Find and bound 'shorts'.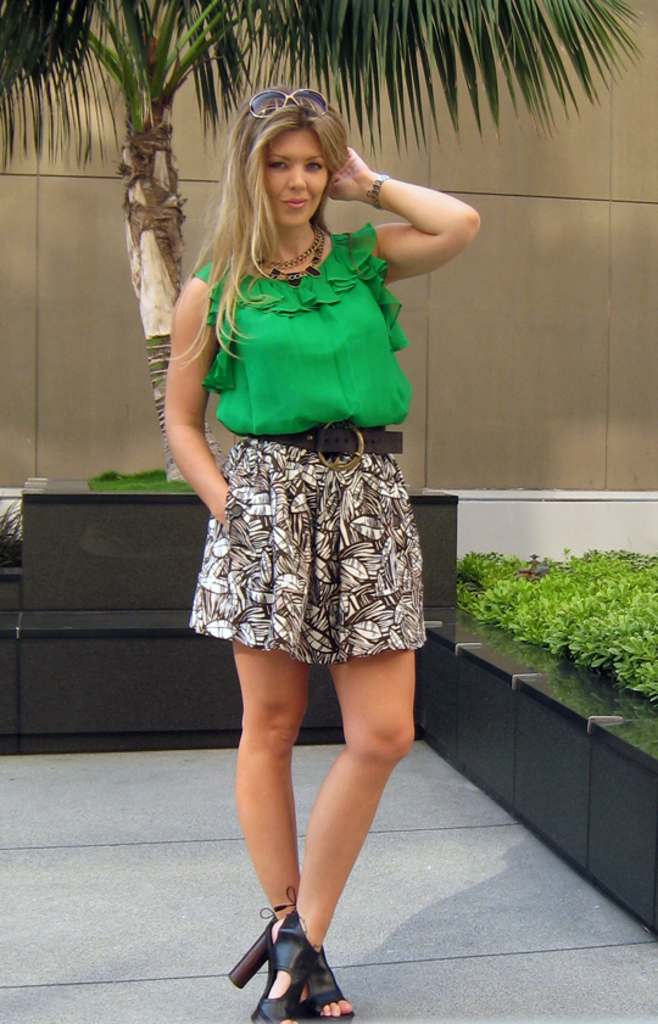
Bound: select_region(186, 421, 429, 664).
